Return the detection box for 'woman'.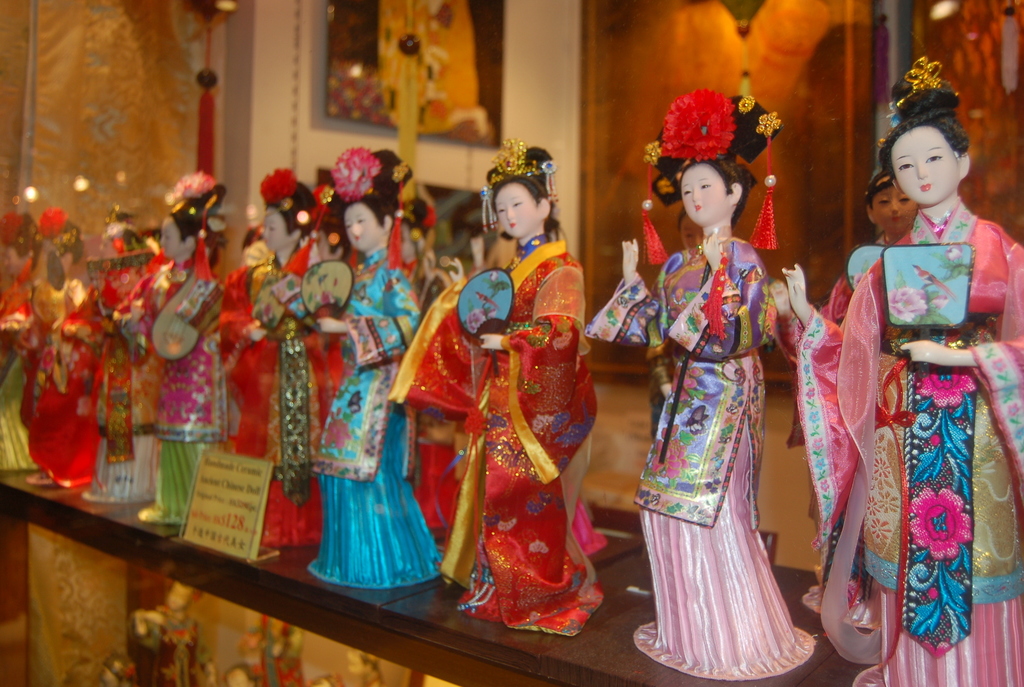
0, 208, 95, 473.
